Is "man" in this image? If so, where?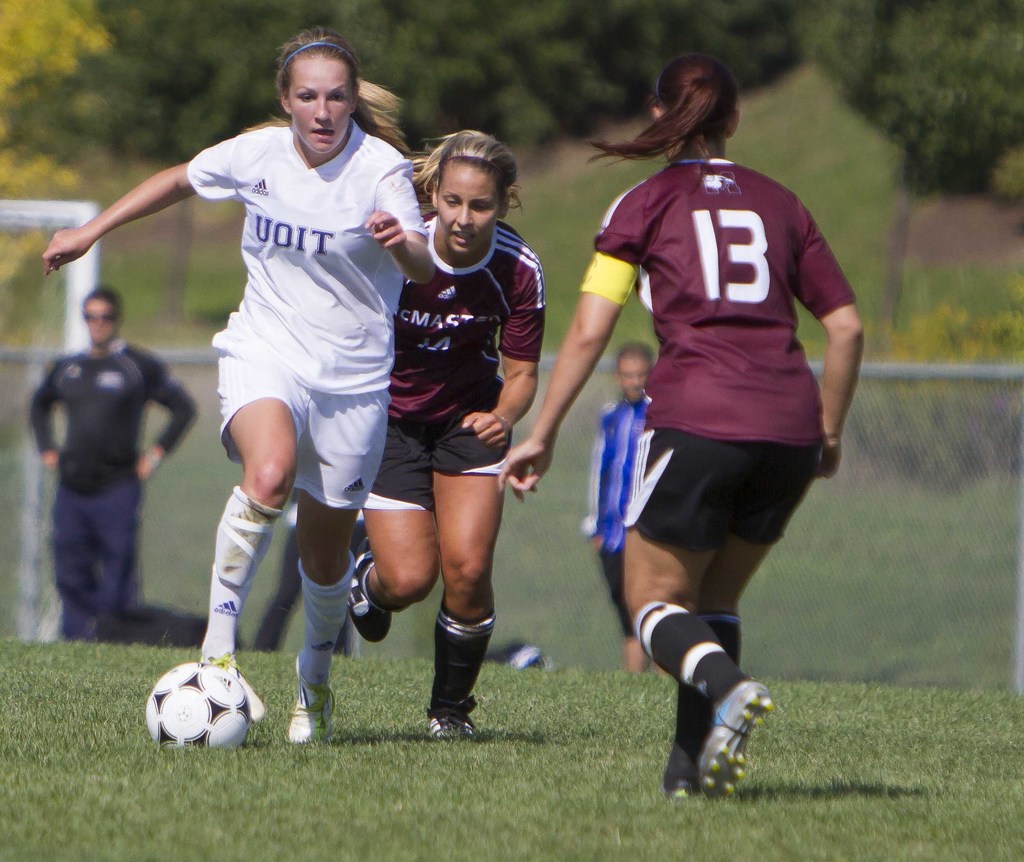
Yes, at [22,276,186,655].
